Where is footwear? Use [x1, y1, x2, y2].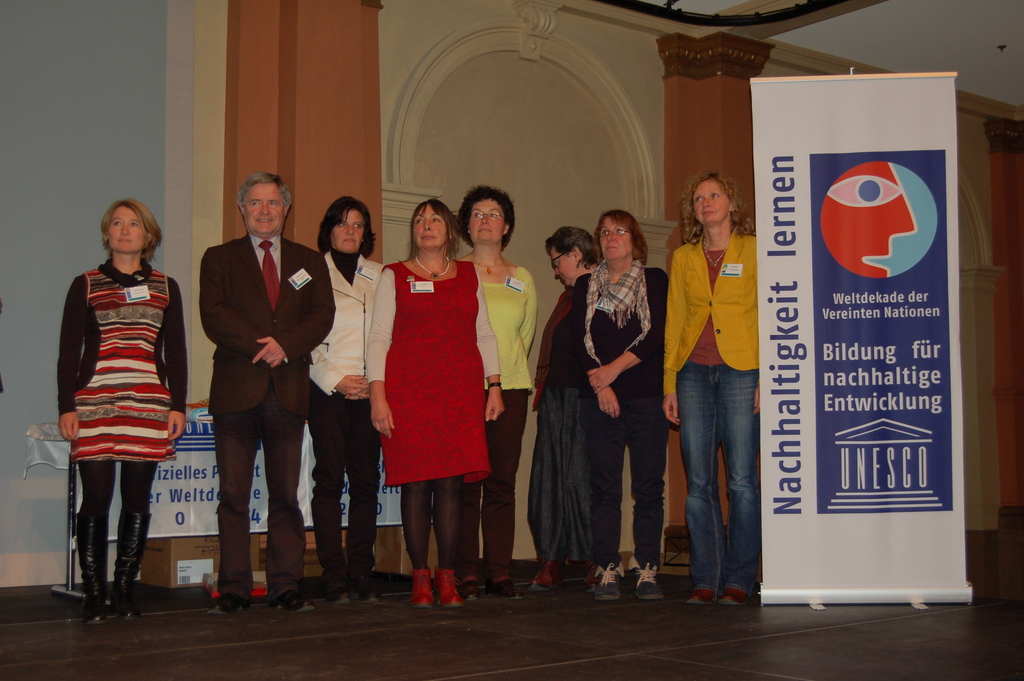
[687, 587, 720, 605].
